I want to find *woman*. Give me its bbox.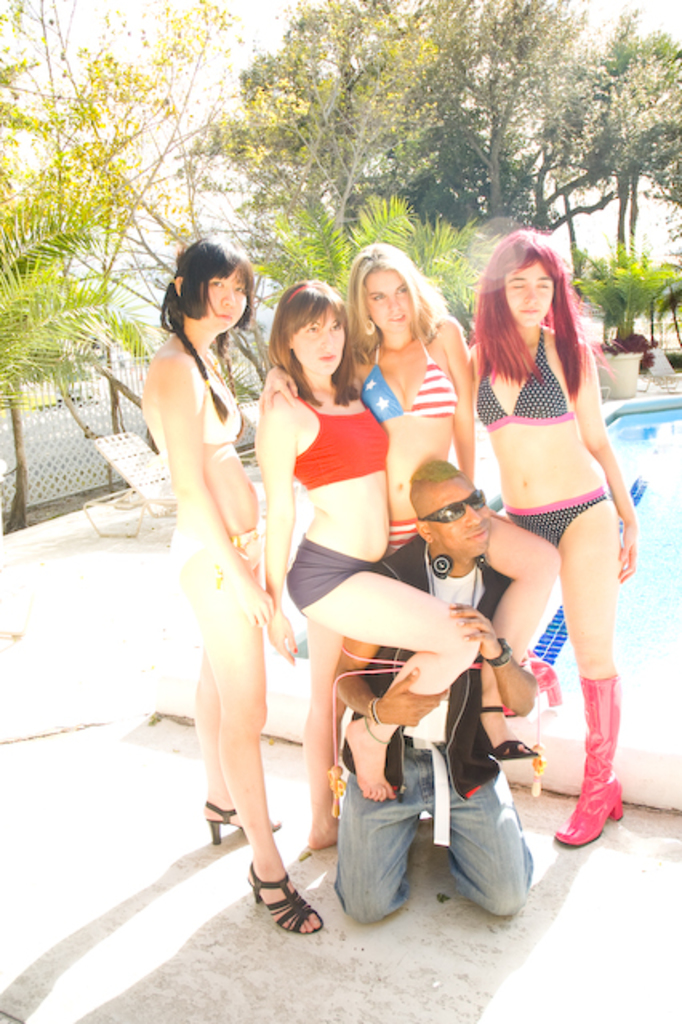
(x1=150, y1=235, x2=325, y2=933).
